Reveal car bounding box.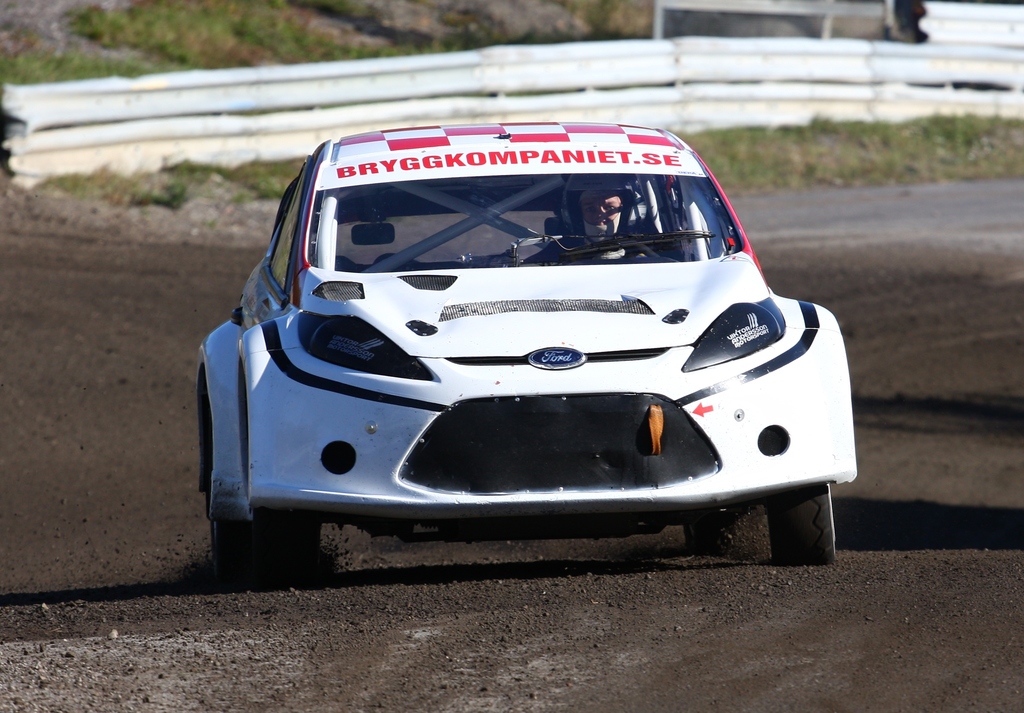
Revealed: [left=189, top=116, right=856, bottom=570].
